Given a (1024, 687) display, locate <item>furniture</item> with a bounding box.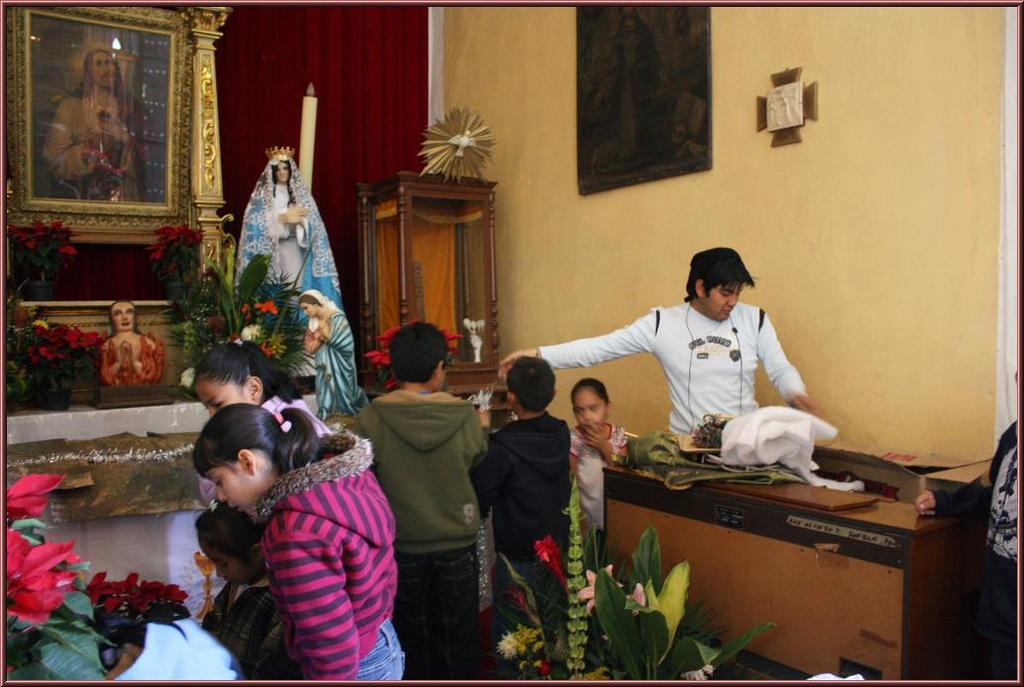
Located: region(599, 456, 987, 680).
